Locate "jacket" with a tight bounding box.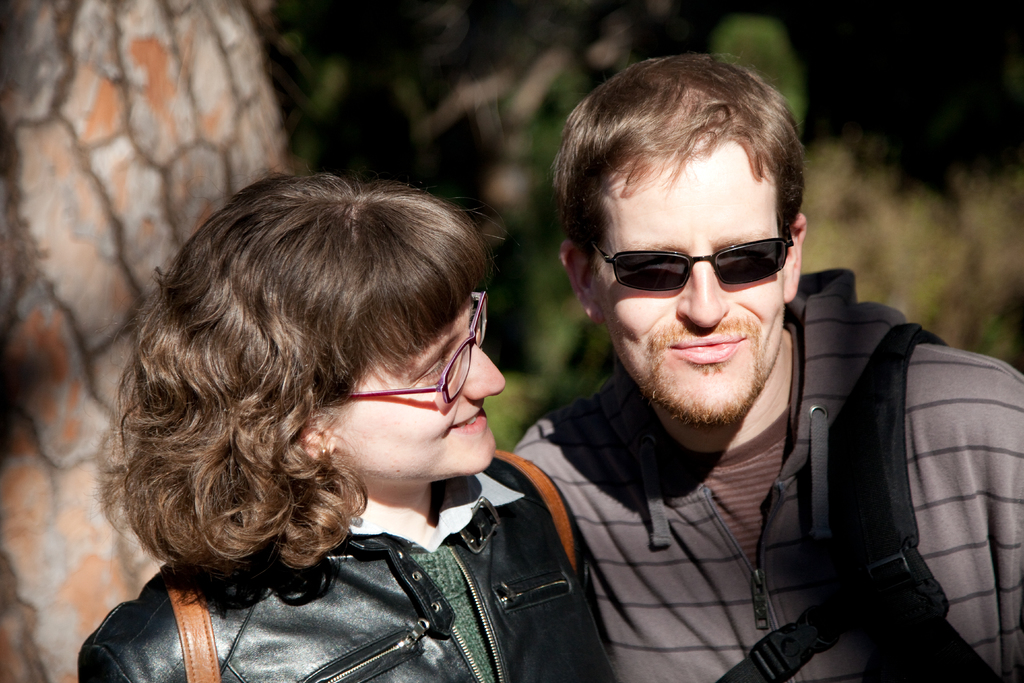
pyautogui.locateOnScreen(77, 444, 636, 682).
